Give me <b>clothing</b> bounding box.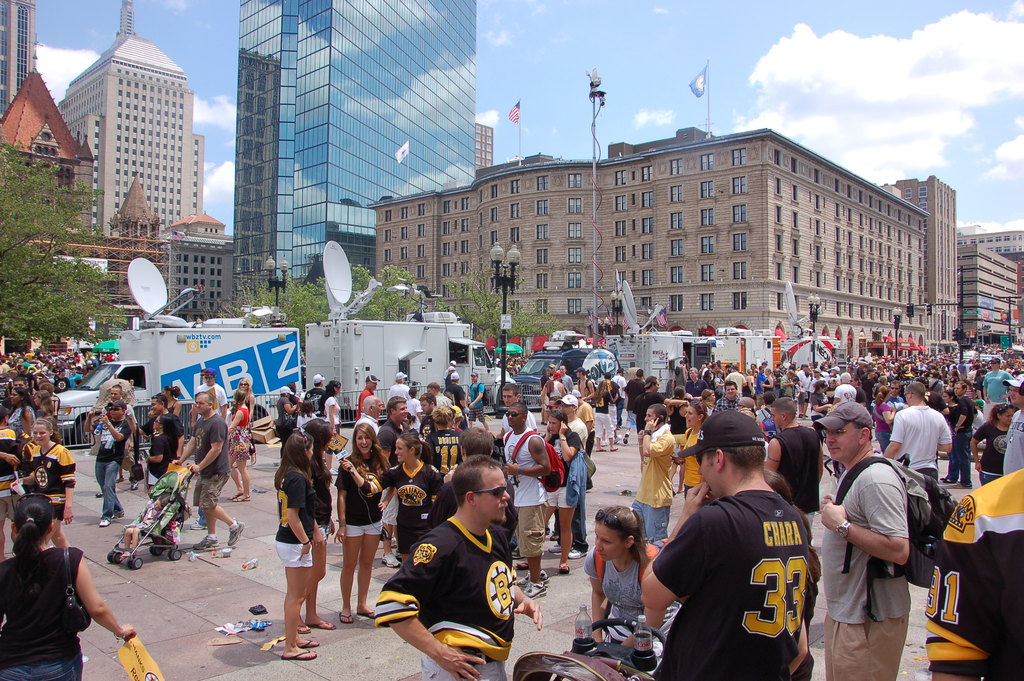
{"x1": 371, "y1": 516, "x2": 516, "y2": 680}.
